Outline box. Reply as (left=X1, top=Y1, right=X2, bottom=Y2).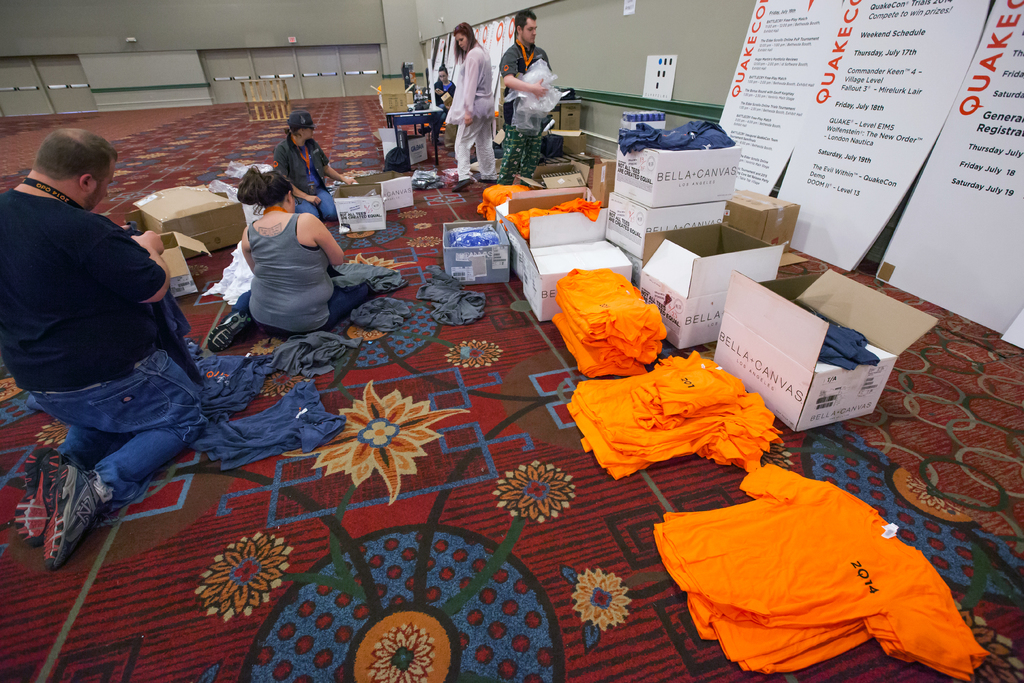
(left=408, top=91, right=413, bottom=104).
